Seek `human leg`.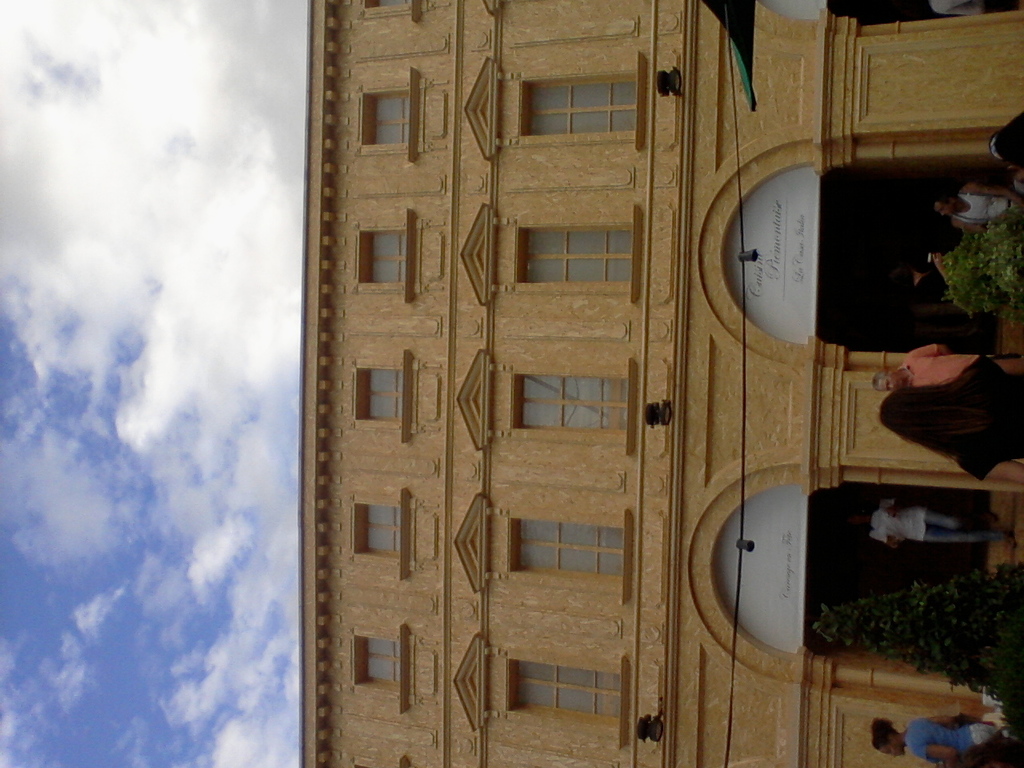
<region>919, 517, 994, 531</region>.
